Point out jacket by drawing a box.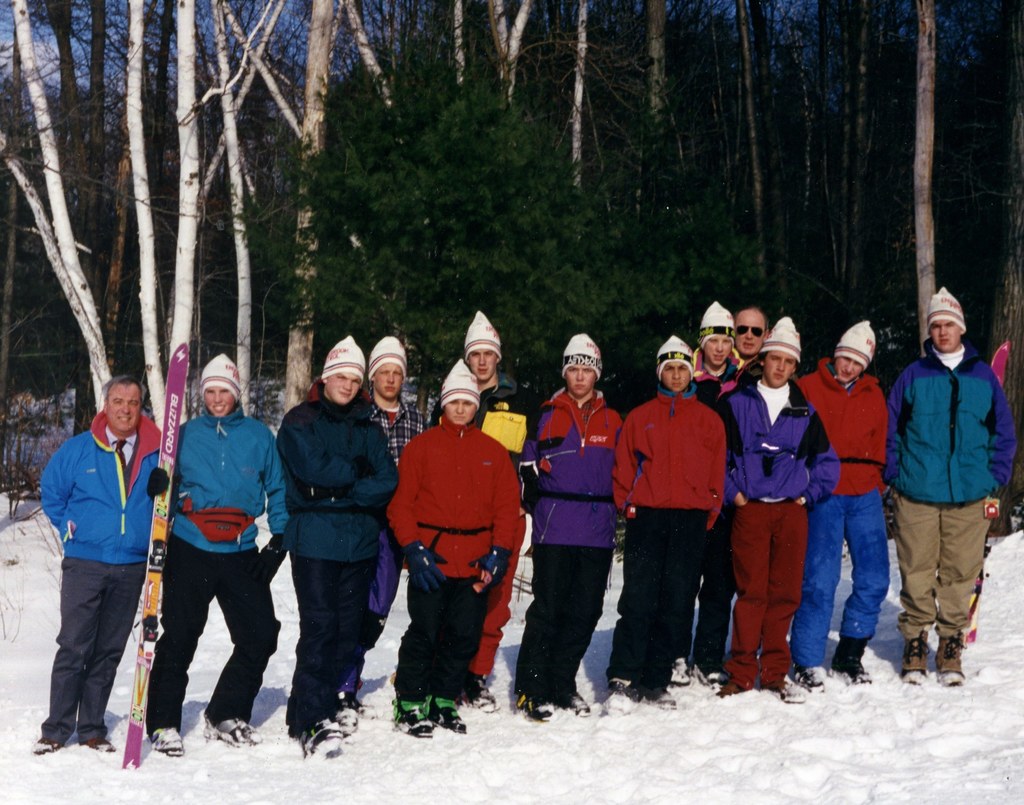
x1=520 y1=383 x2=636 y2=552.
